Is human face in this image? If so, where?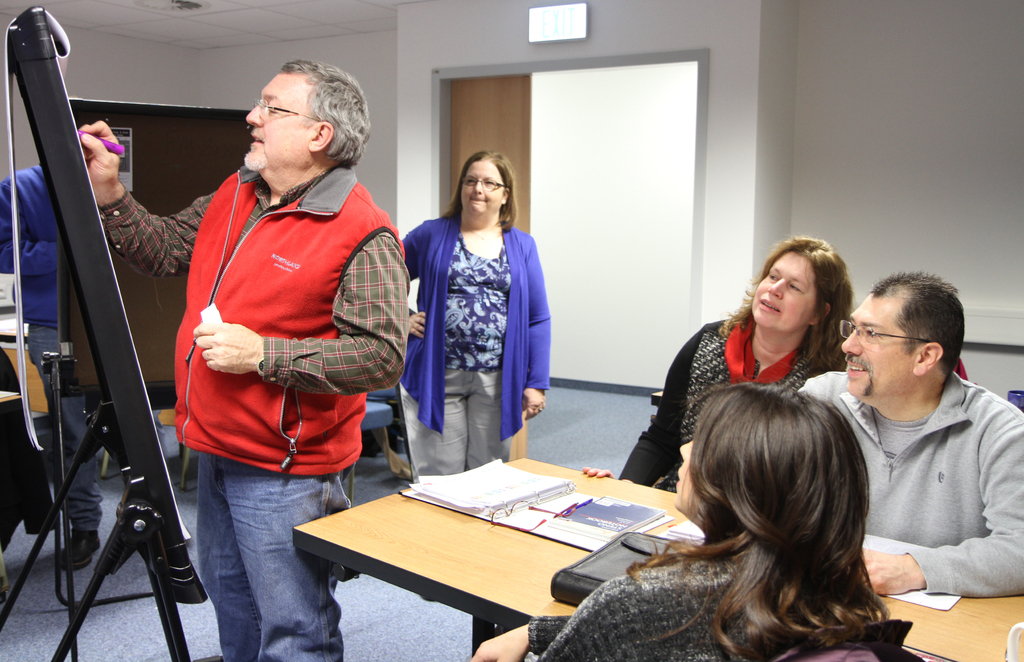
Yes, at bbox=(753, 247, 819, 332).
